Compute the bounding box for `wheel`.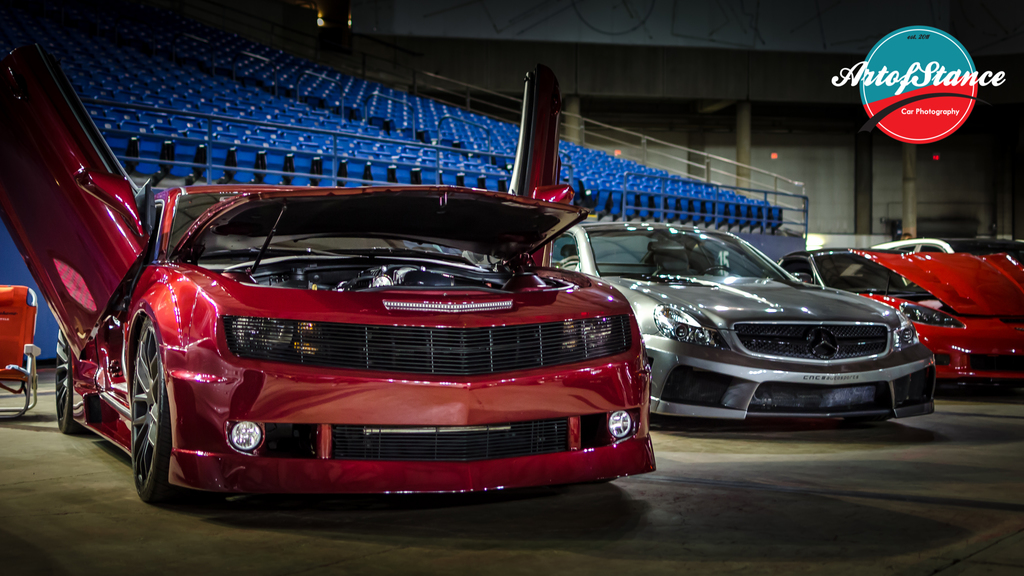
detection(118, 300, 180, 509).
